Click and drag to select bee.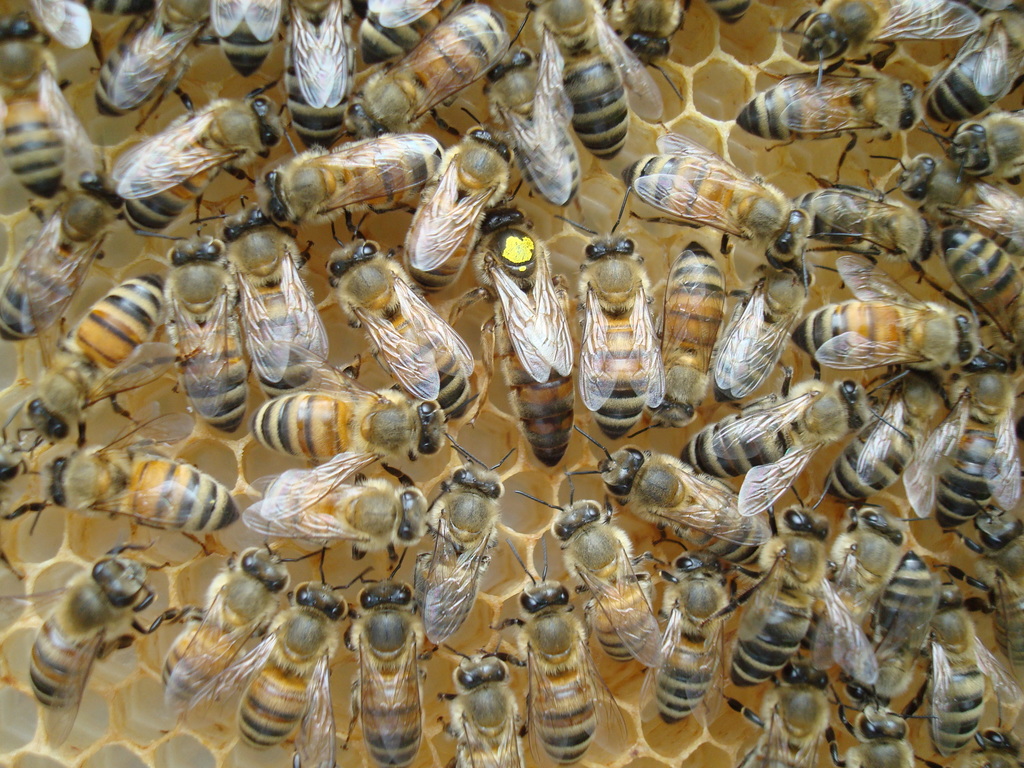
Selection: crop(472, 180, 588, 481).
